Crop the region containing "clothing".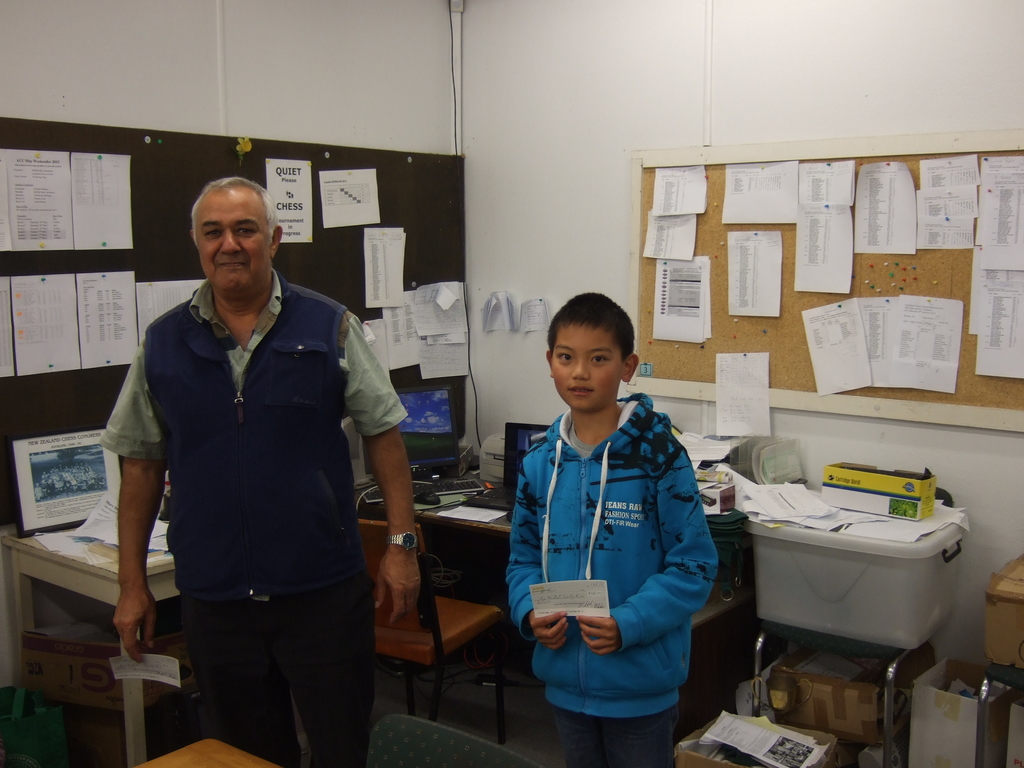
Crop region: region(99, 273, 410, 767).
